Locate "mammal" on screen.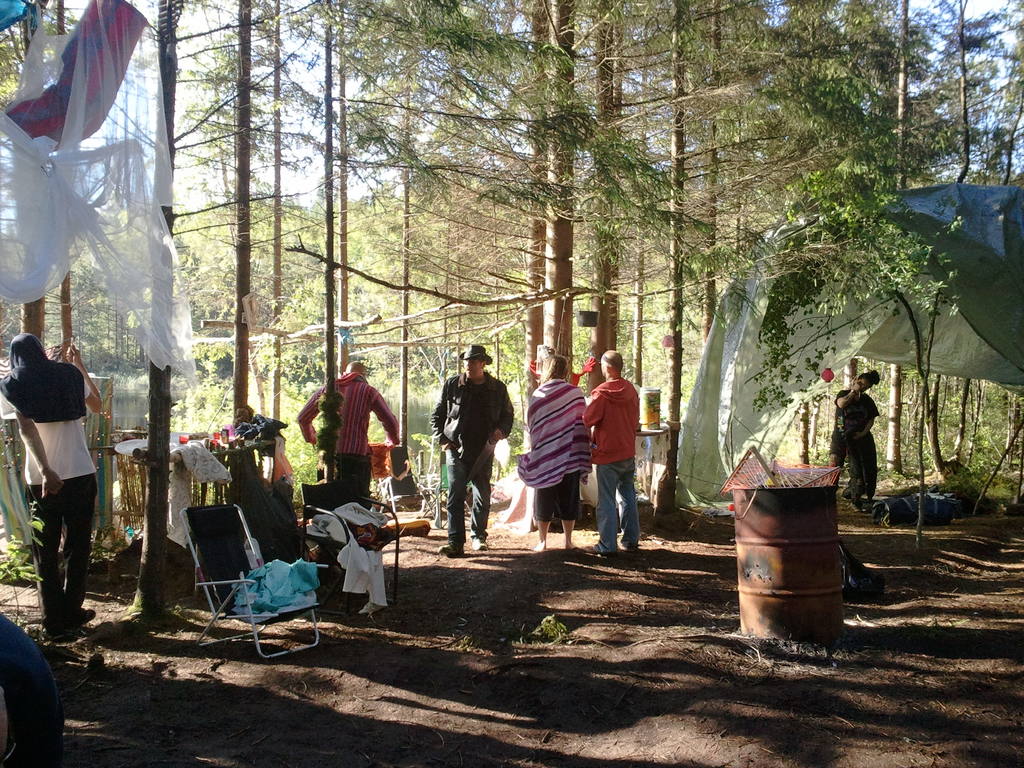
On screen at l=294, t=361, r=402, b=554.
